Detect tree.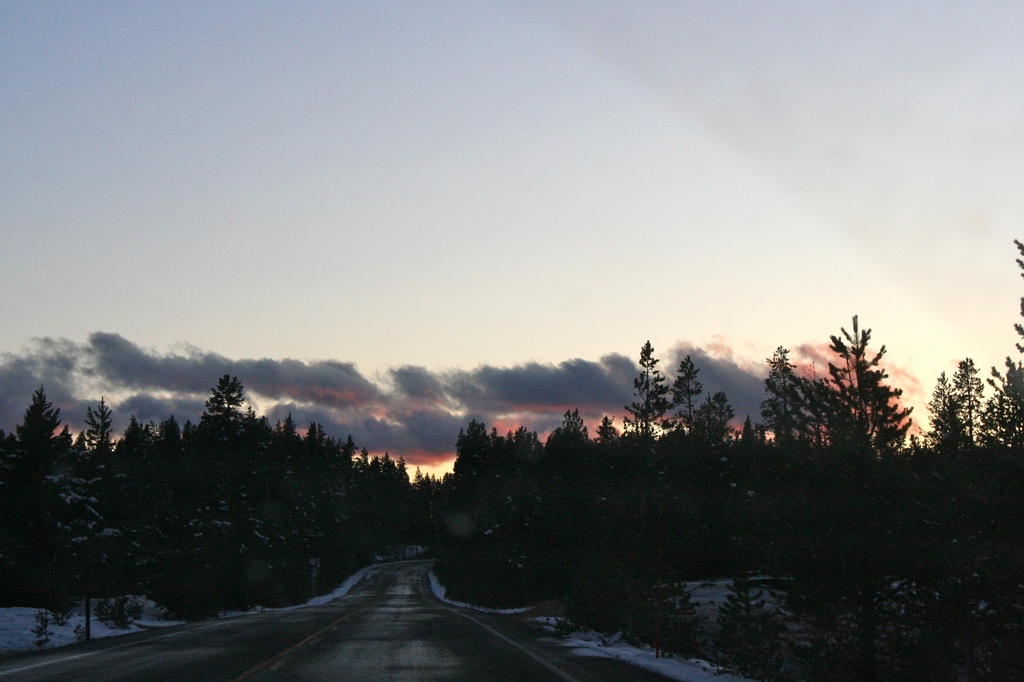
Detected at x1=565 y1=409 x2=584 y2=444.
